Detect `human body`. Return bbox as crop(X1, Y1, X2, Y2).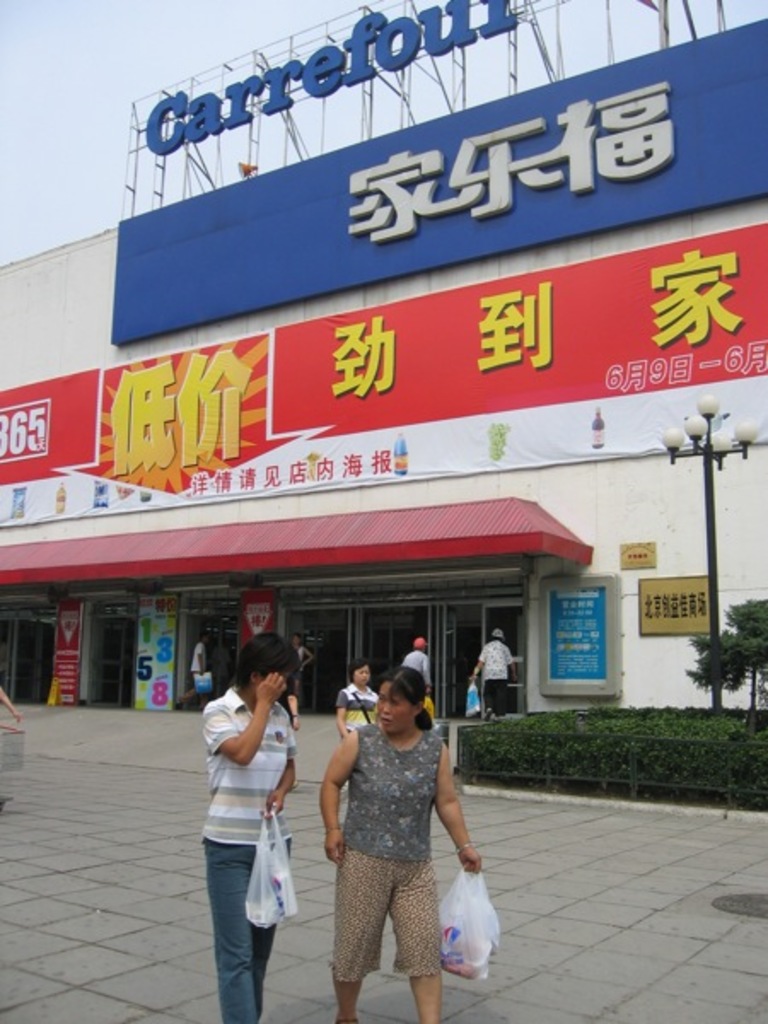
crop(193, 666, 302, 1022).
